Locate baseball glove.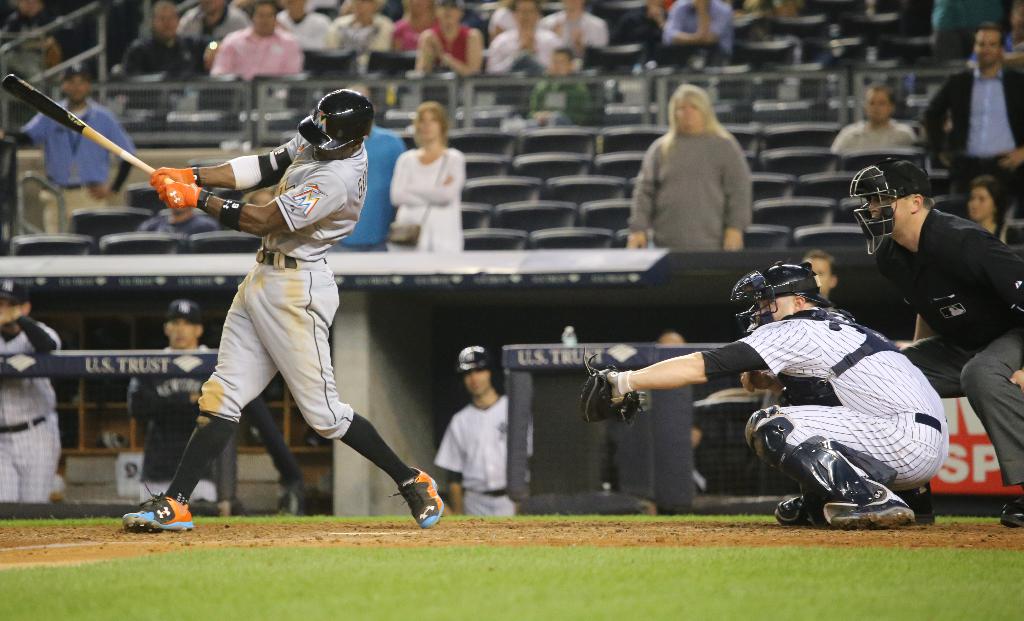
Bounding box: 150, 165, 194, 183.
